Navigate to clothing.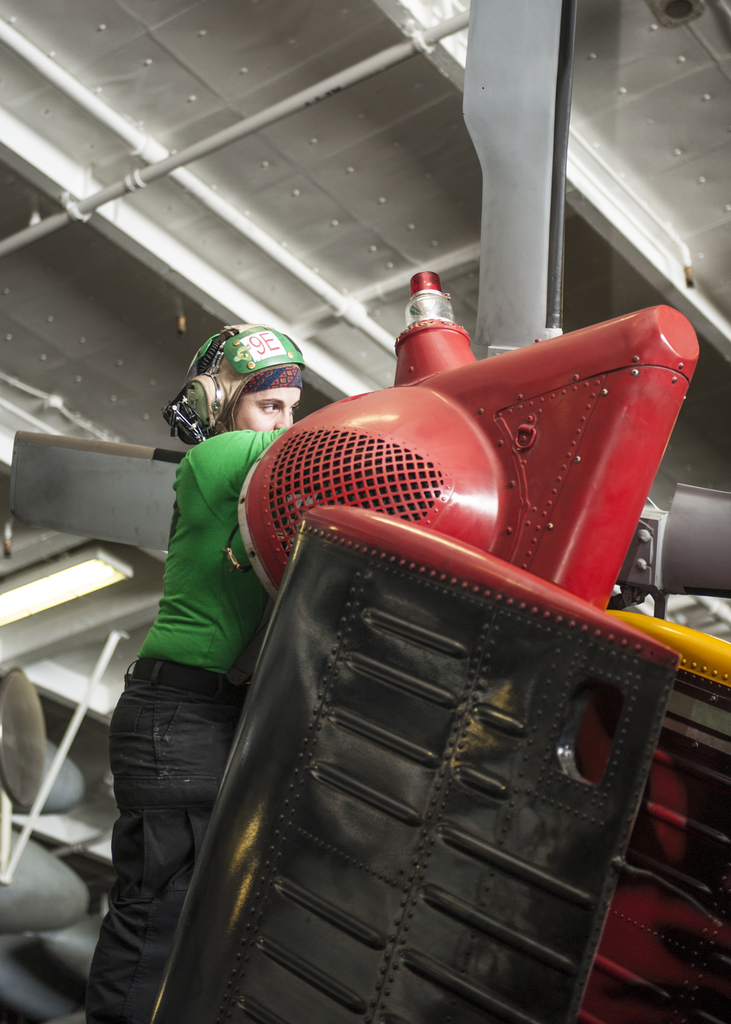
Navigation target: x1=87 y1=657 x2=252 y2=1023.
